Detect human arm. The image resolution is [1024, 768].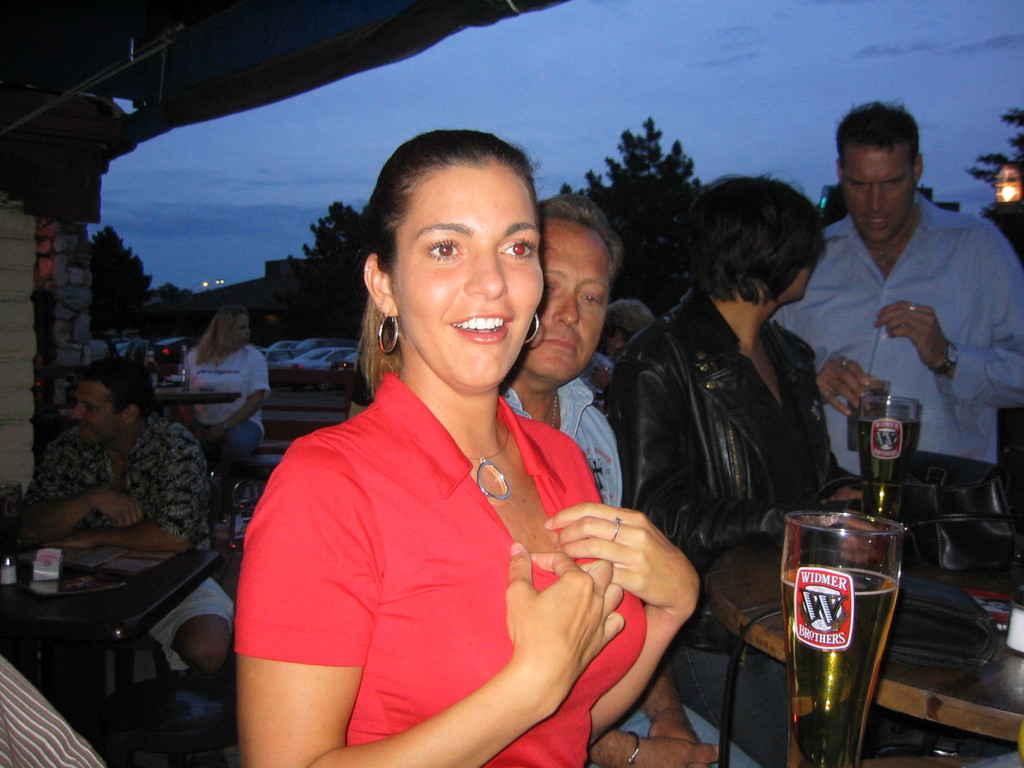
pyautogui.locateOnScreen(582, 730, 712, 767).
